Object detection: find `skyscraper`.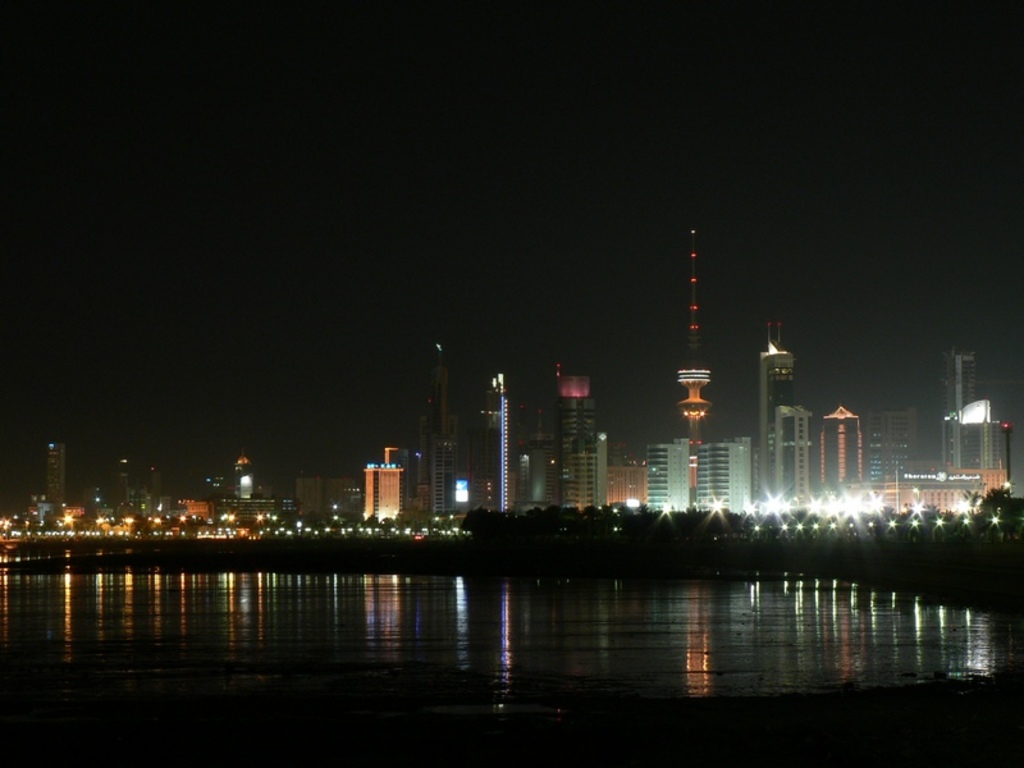
943:344:982:477.
